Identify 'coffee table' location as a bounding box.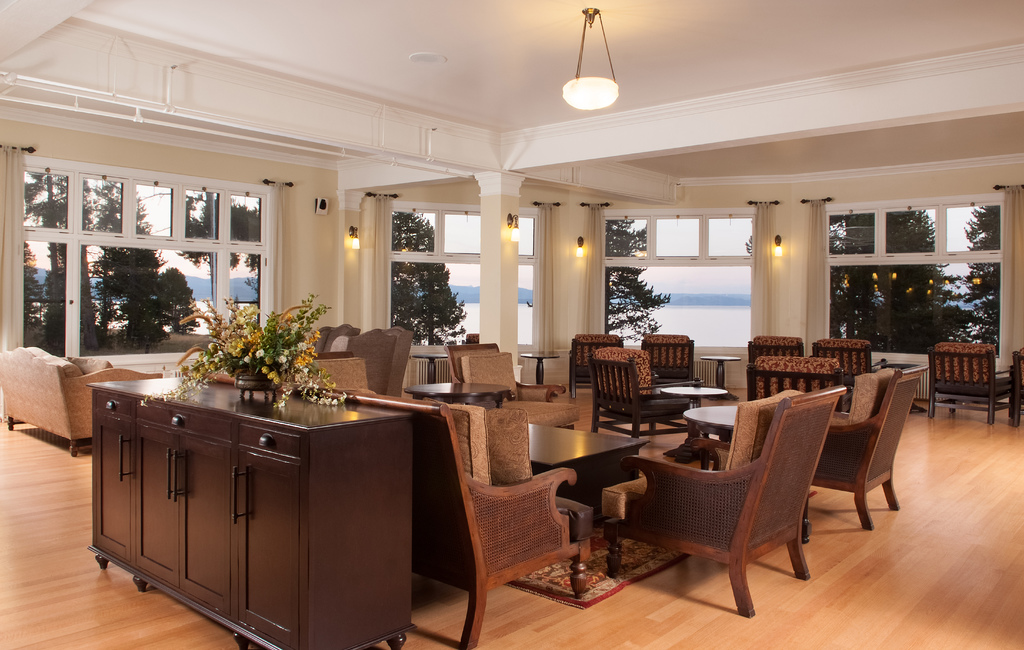
BBox(680, 398, 737, 437).
